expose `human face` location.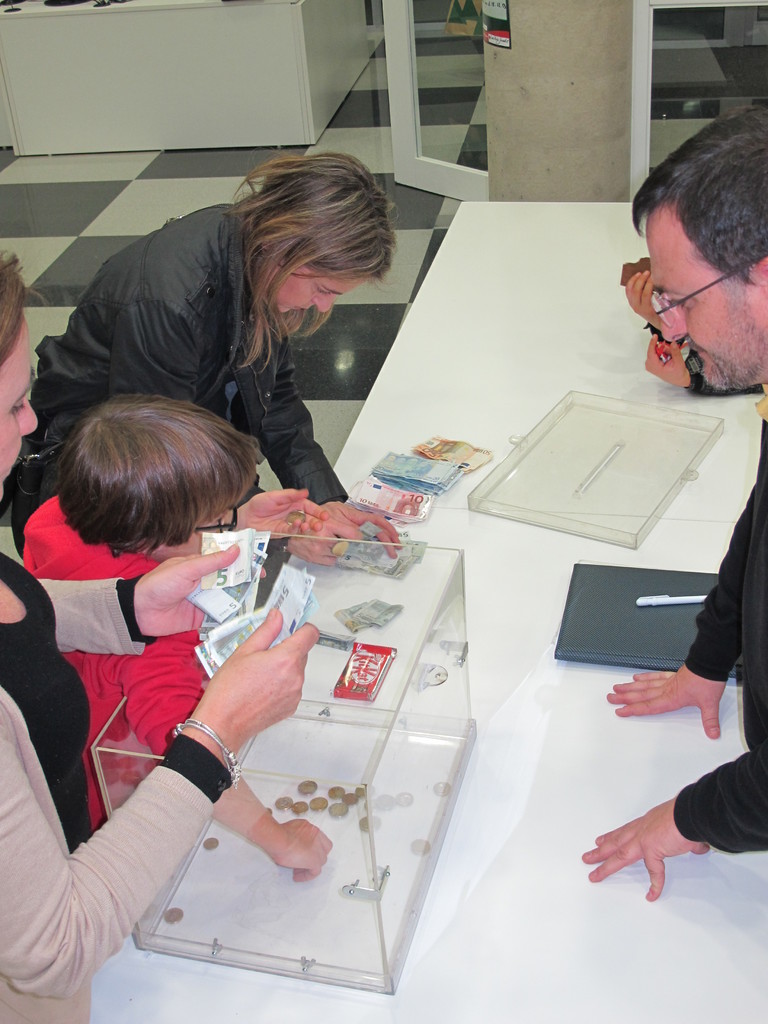
Exposed at (0, 316, 45, 478).
